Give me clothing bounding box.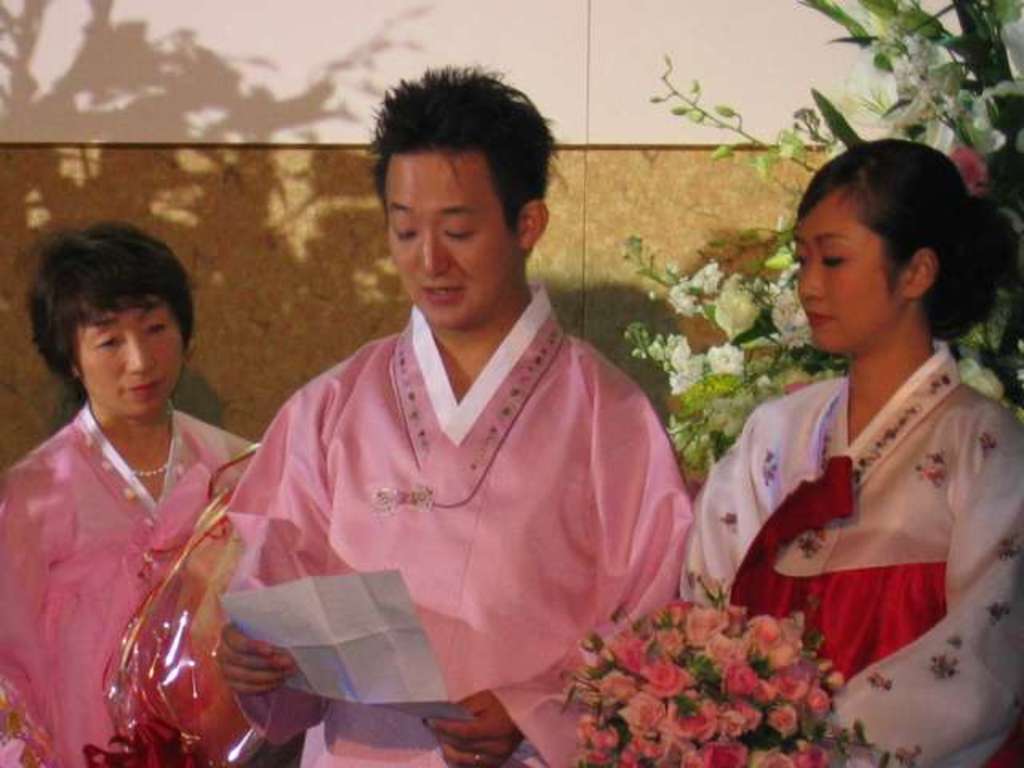
rect(654, 330, 1022, 766).
